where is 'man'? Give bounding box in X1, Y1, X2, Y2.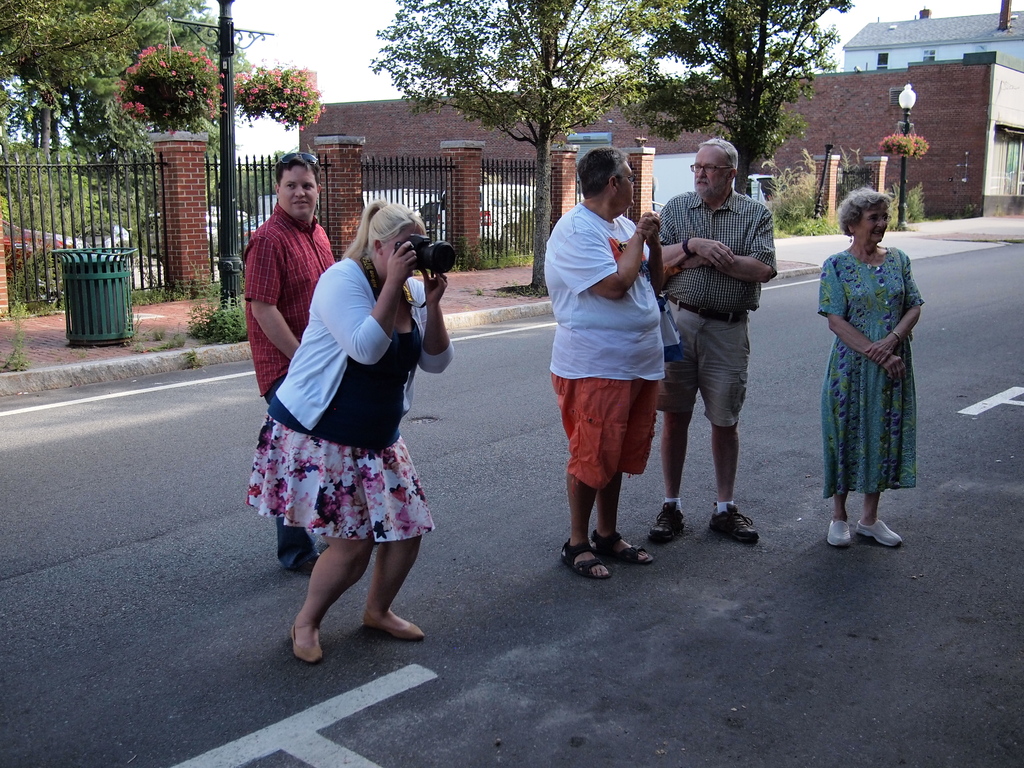
248, 151, 331, 577.
